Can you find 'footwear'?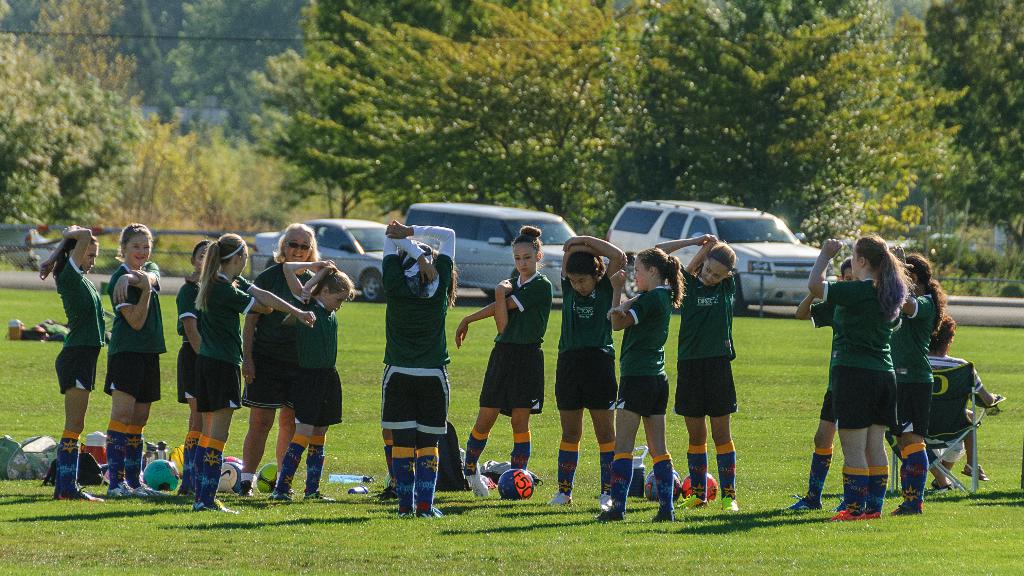
Yes, bounding box: BBox(191, 492, 227, 514).
